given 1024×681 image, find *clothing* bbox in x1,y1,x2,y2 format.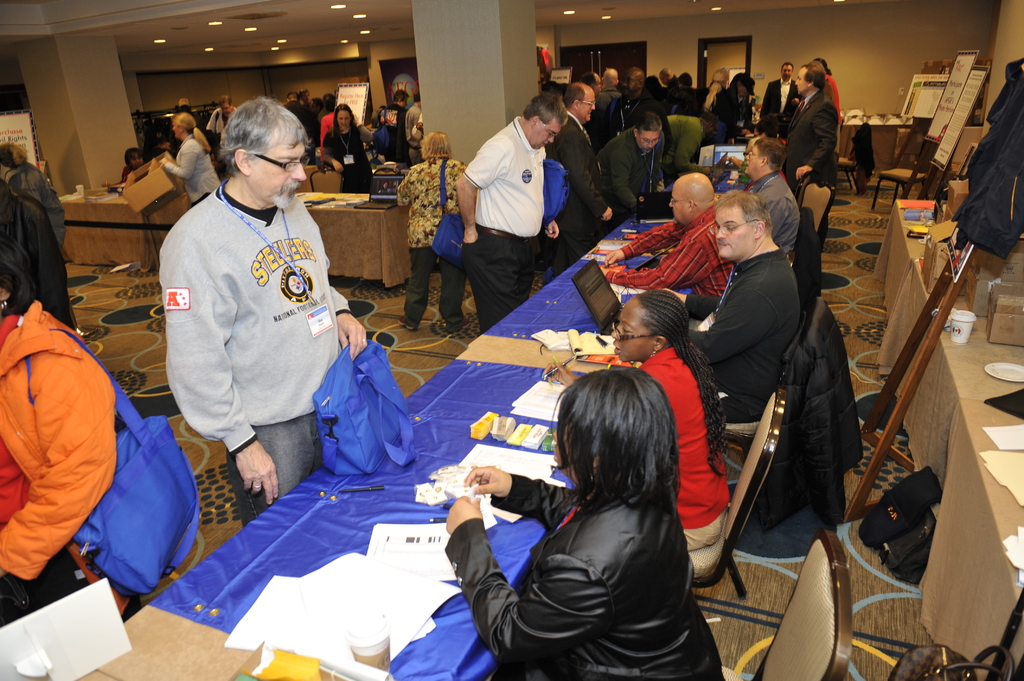
485,435,728,669.
